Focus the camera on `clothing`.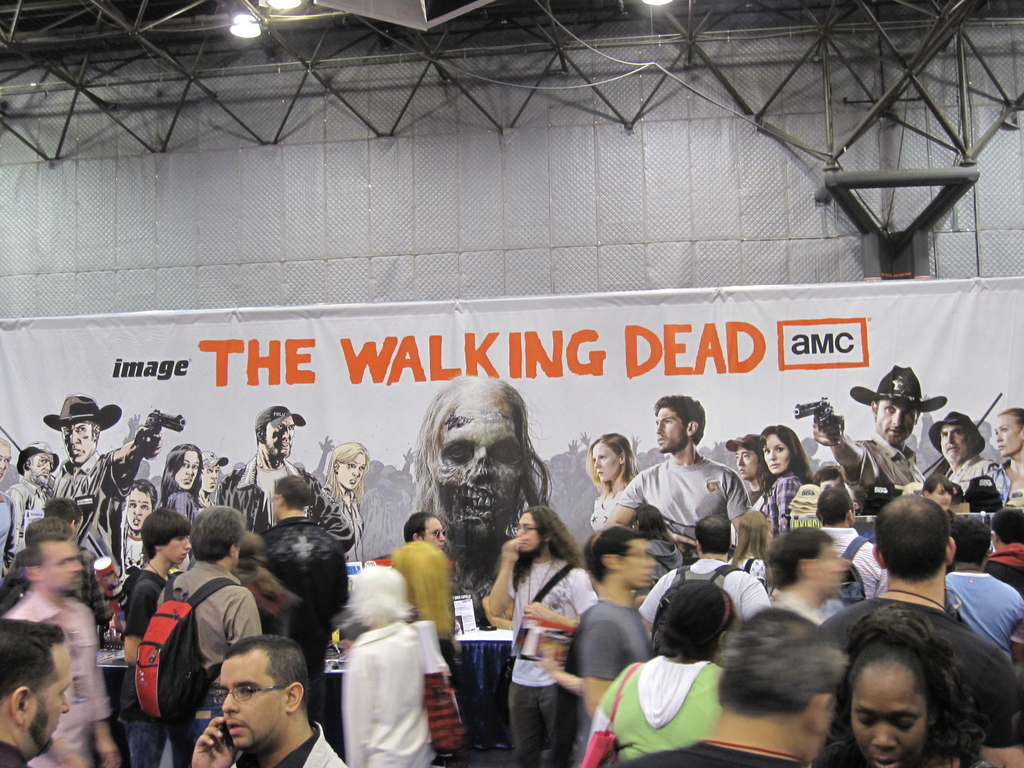
Focus region: [120, 553, 177, 762].
